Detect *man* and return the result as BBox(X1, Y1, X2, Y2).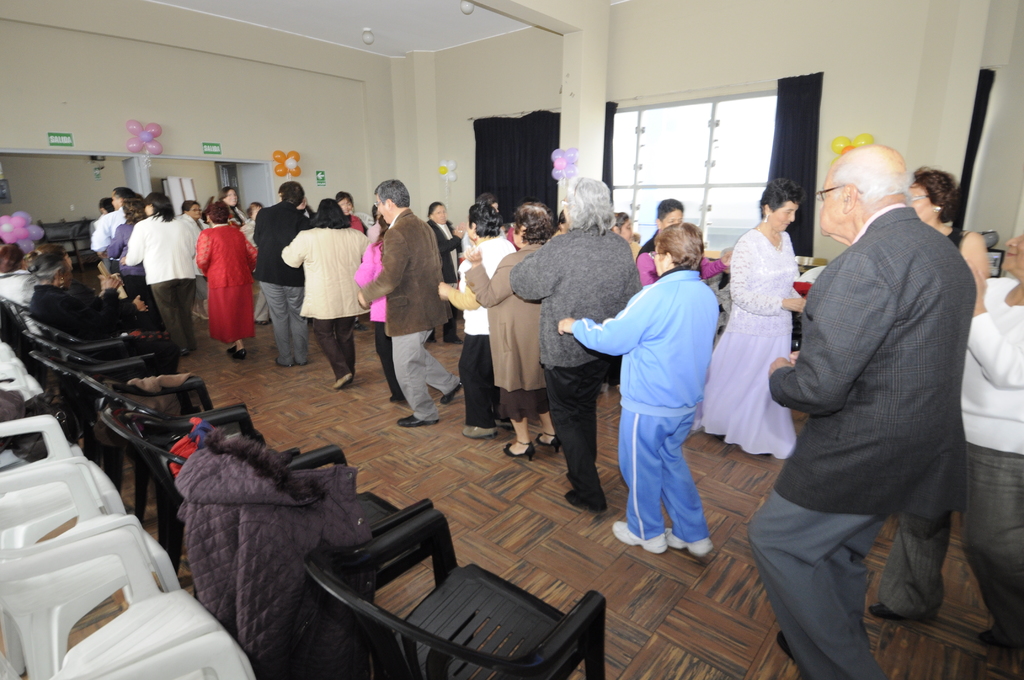
BBox(757, 114, 991, 656).
